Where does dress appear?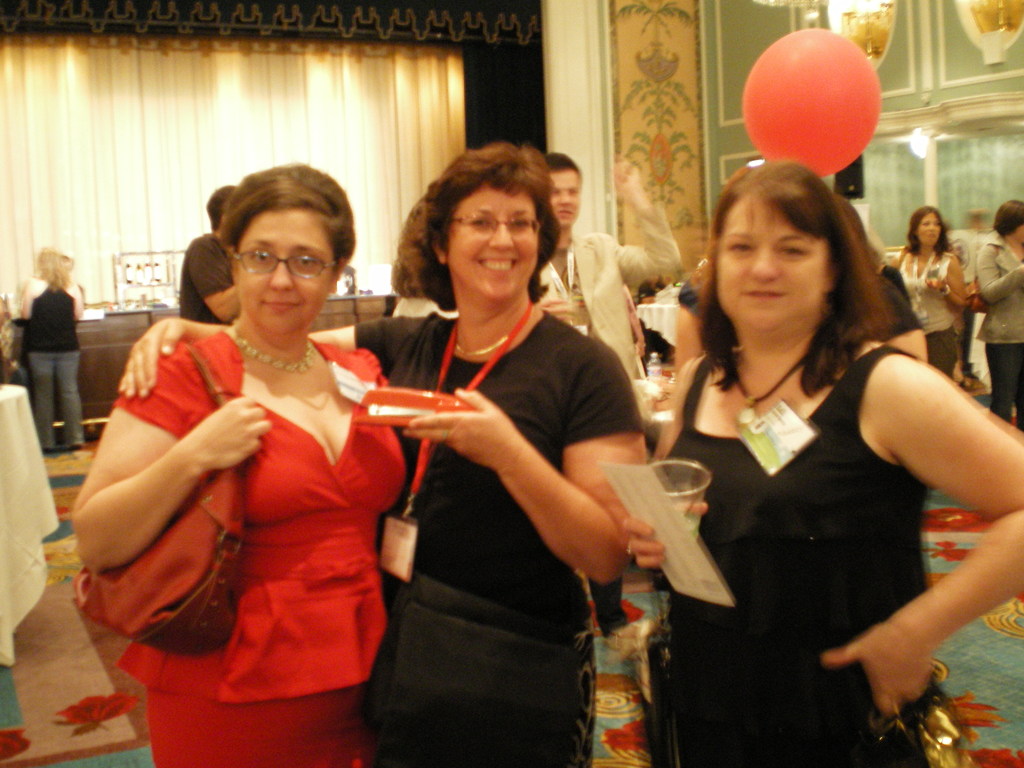
Appears at <region>659, 348, 922, 767</region>.
